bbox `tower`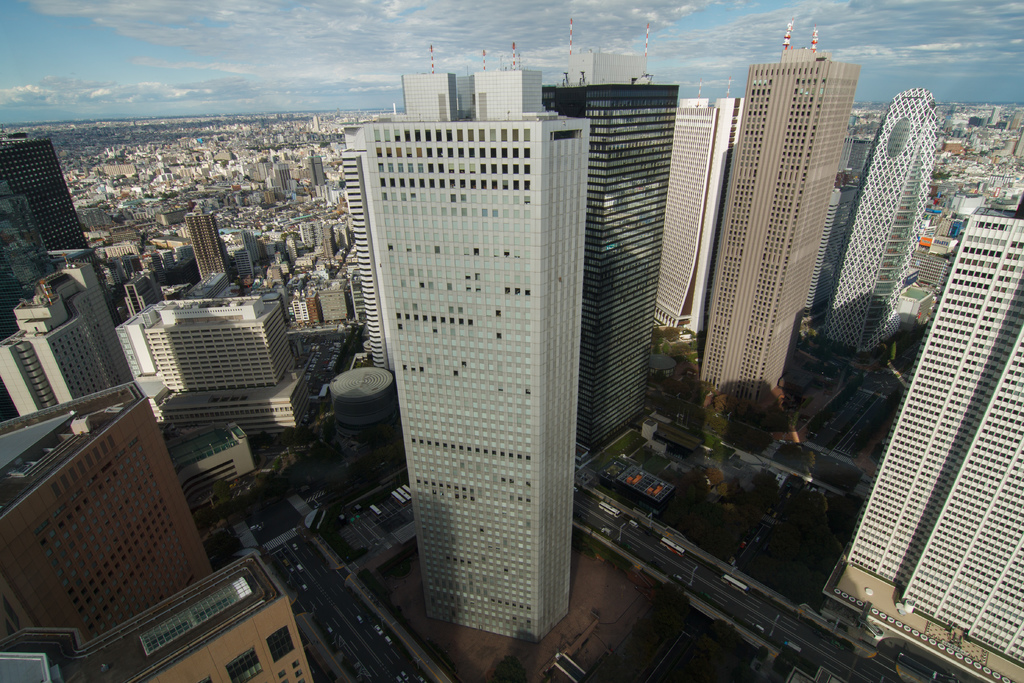
{"x1": 0, "y1": 374, "x2": 218, "y2": 638}
